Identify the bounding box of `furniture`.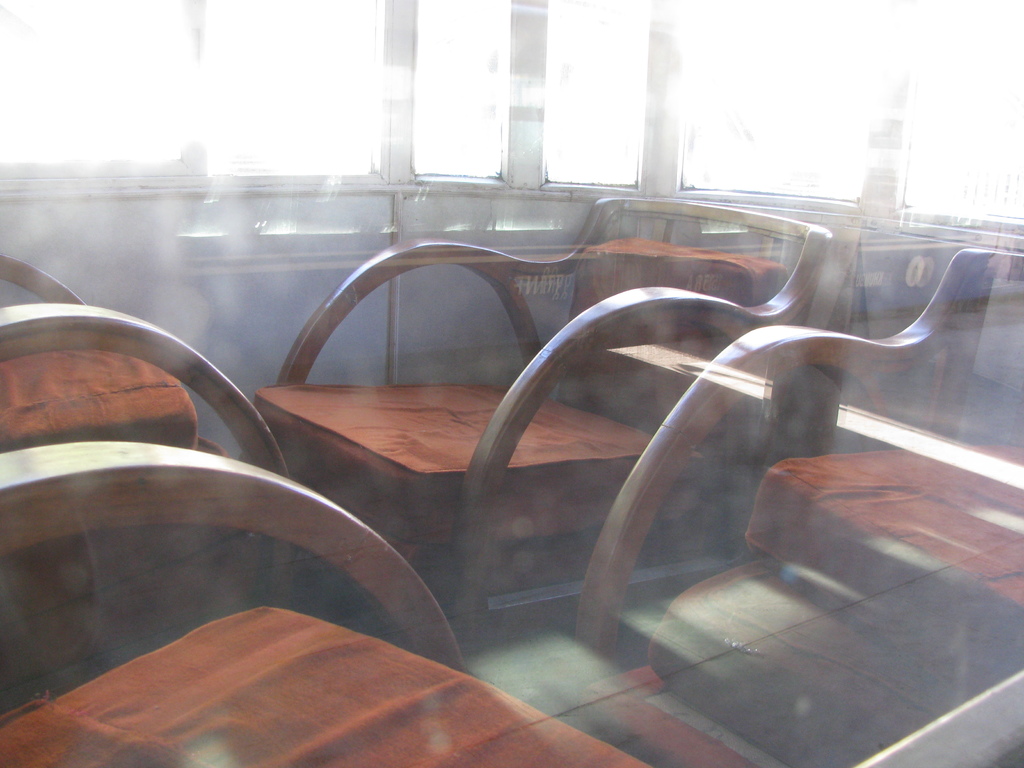
l=0, t=262, r=287, b=632.
